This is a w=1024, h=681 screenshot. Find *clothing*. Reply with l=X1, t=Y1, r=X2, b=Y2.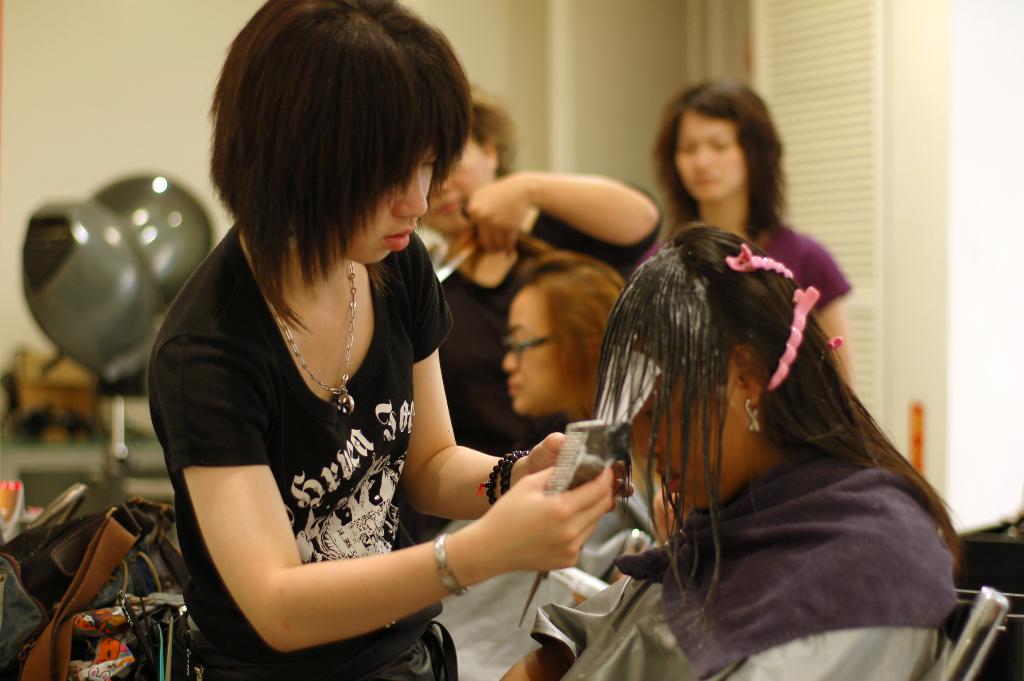
l=424, t=177, r=659, b=539.
